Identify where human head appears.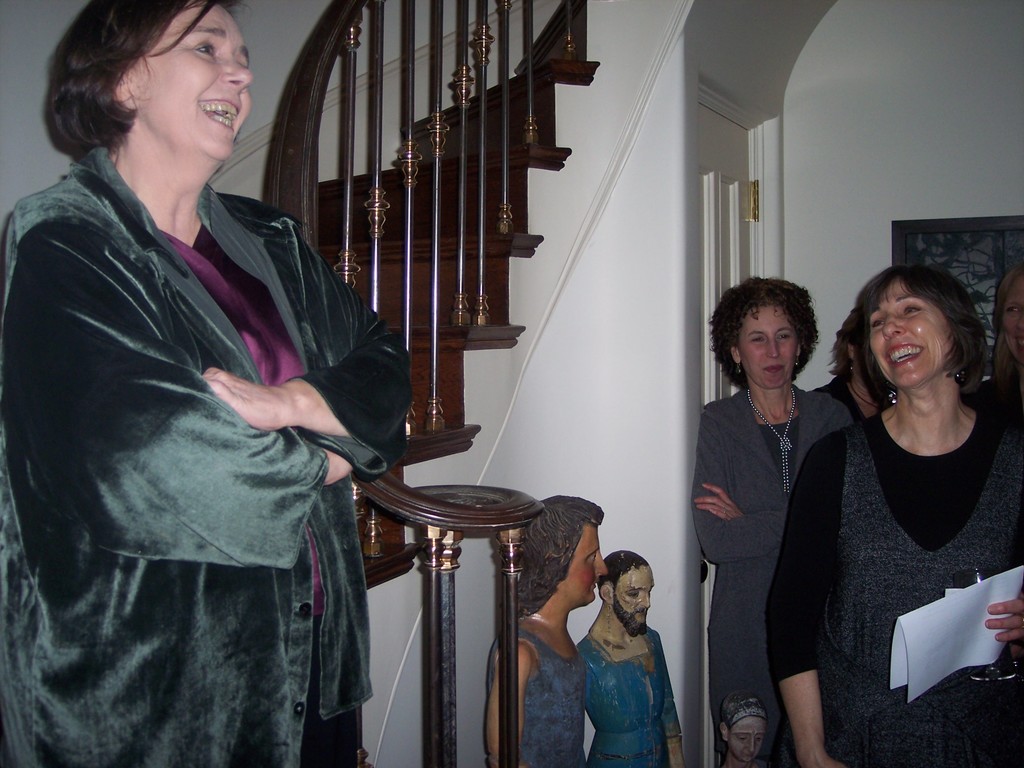
Appears at 495:495:607:607.
